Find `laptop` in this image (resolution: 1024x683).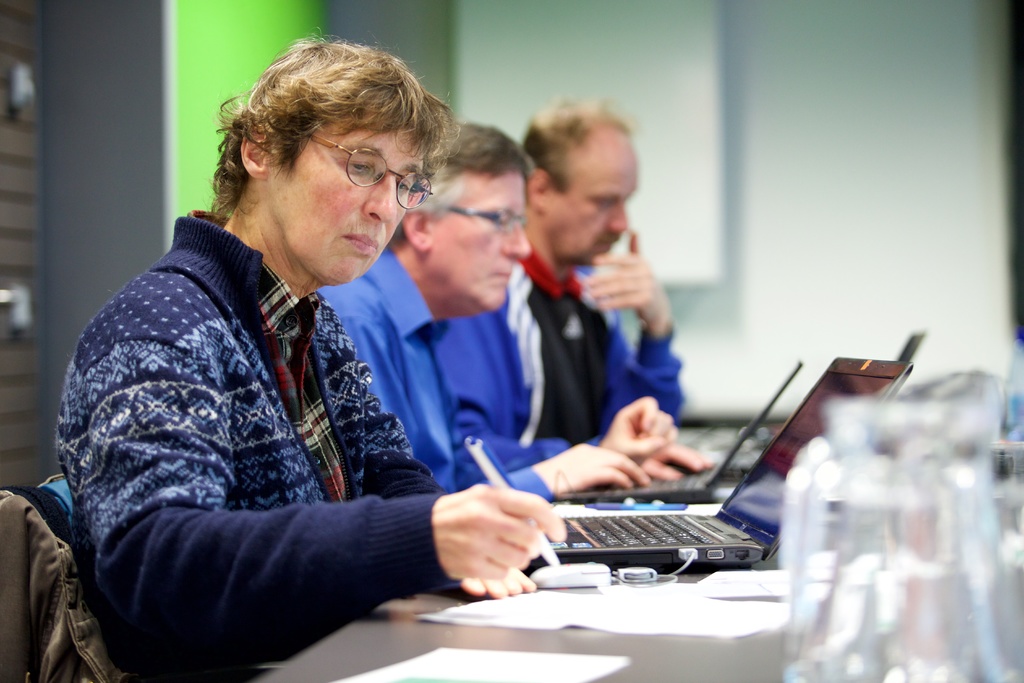
x1=474, y1=324, x2=883, y2=605.
